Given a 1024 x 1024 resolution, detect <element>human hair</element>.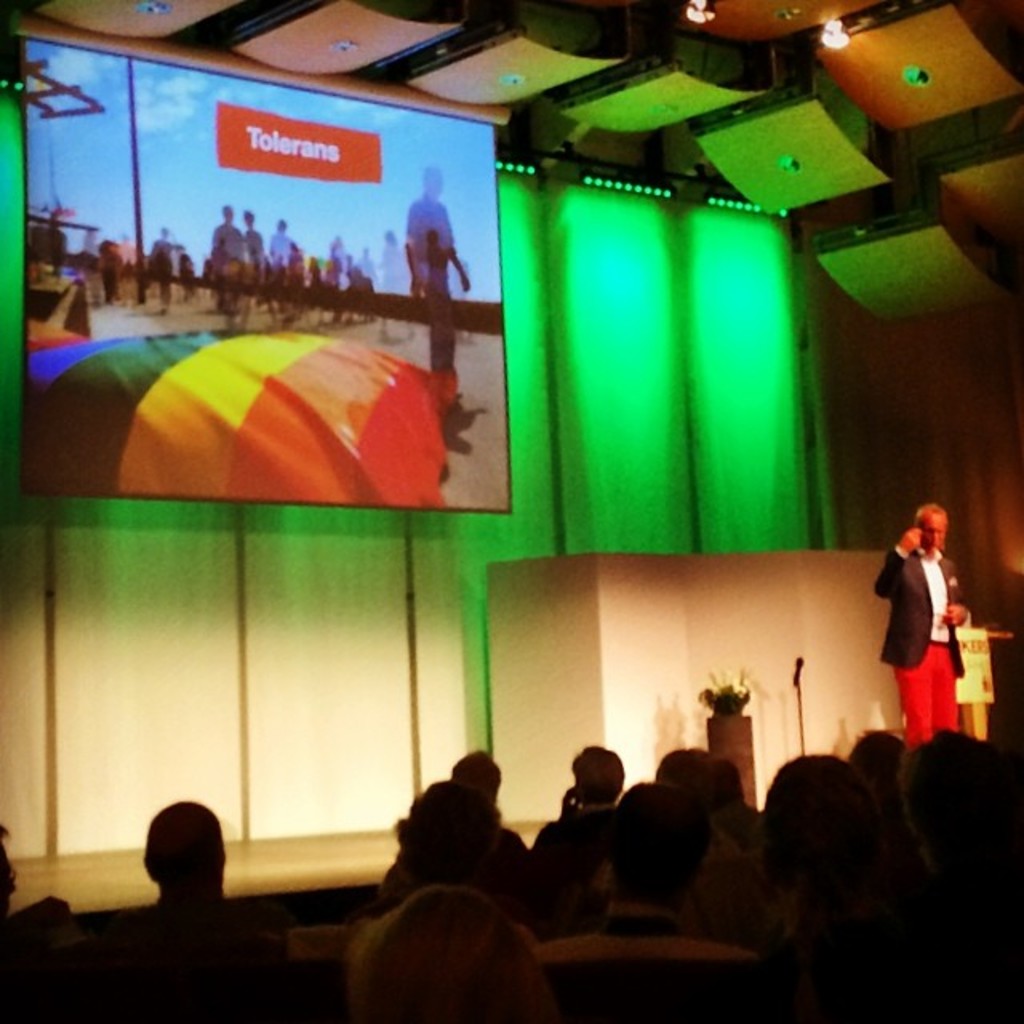
l=392, t=781, r=504, b=875.
